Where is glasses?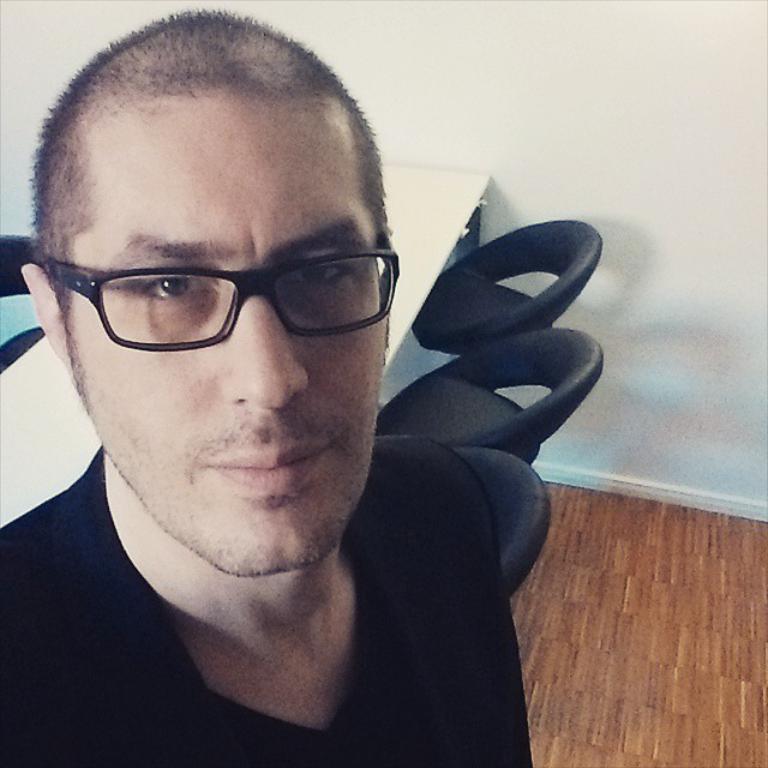
(left=31, top=211, right=427, bottom=378).
